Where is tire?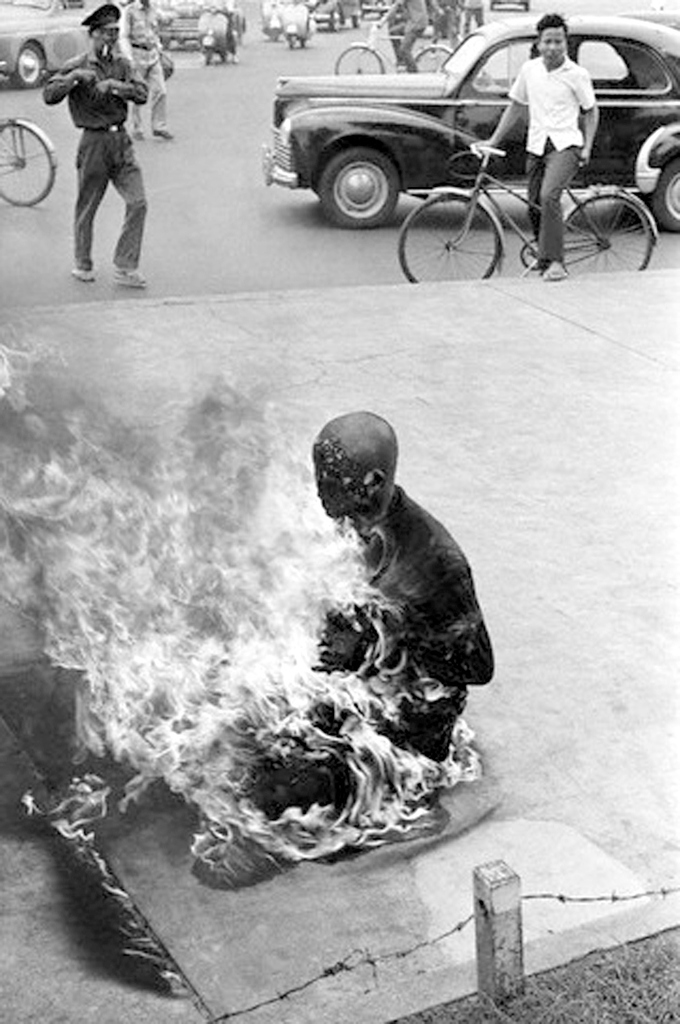
327 9 337 39.
